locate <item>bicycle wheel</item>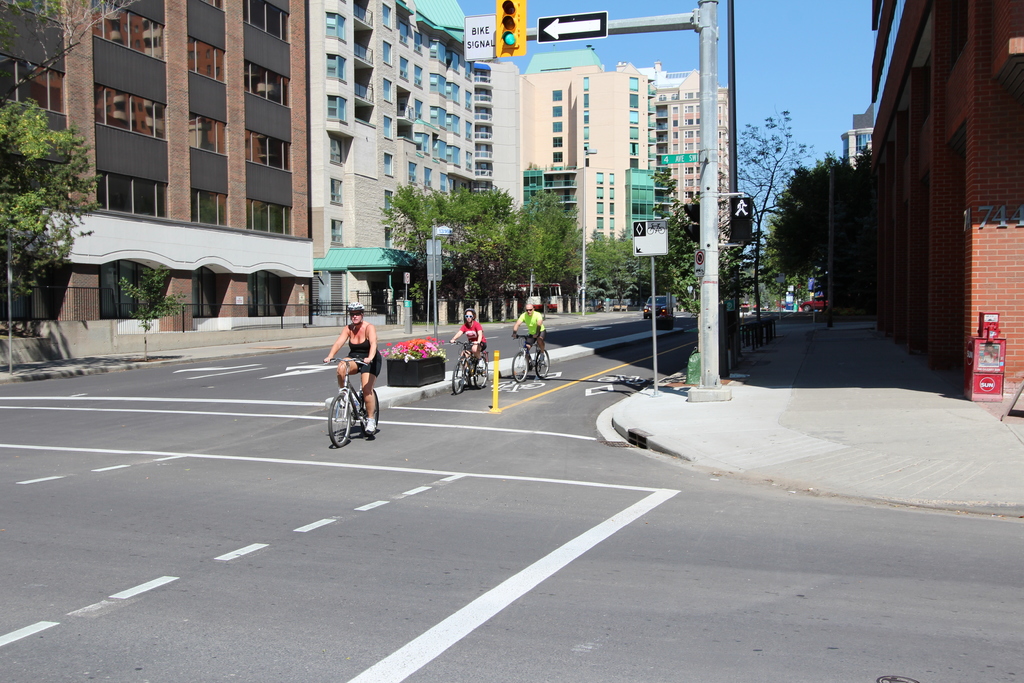
bbox=[534, 349, 550, 381]
